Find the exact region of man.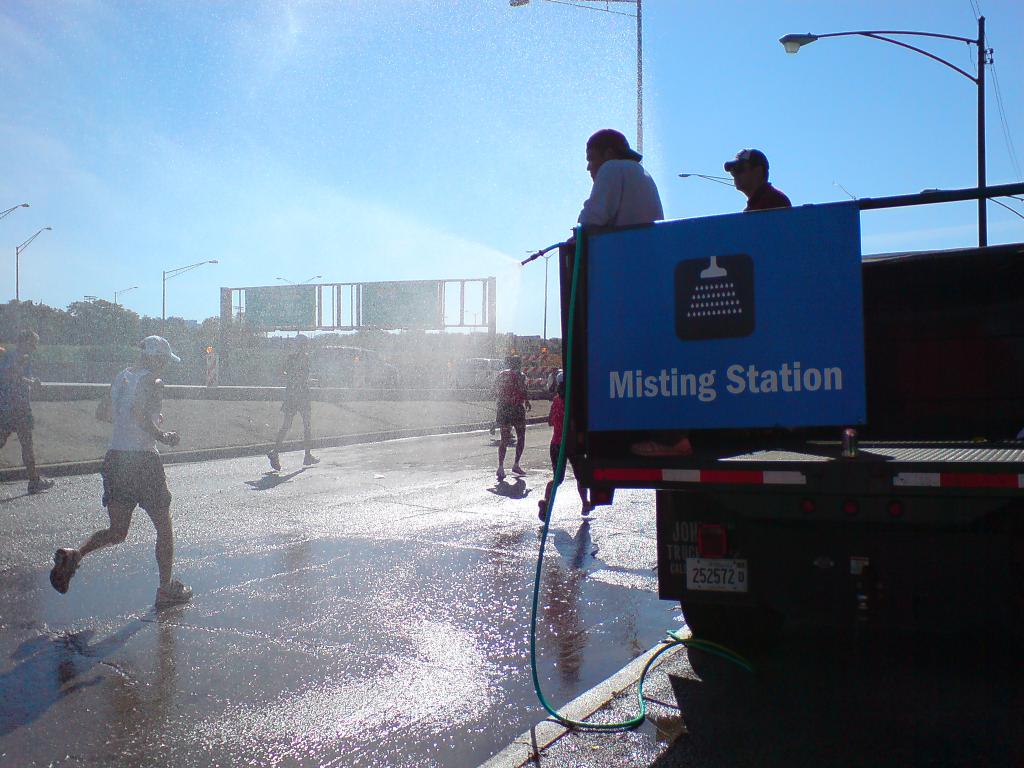
Exact region: detection(0, 325, 58, 495).
